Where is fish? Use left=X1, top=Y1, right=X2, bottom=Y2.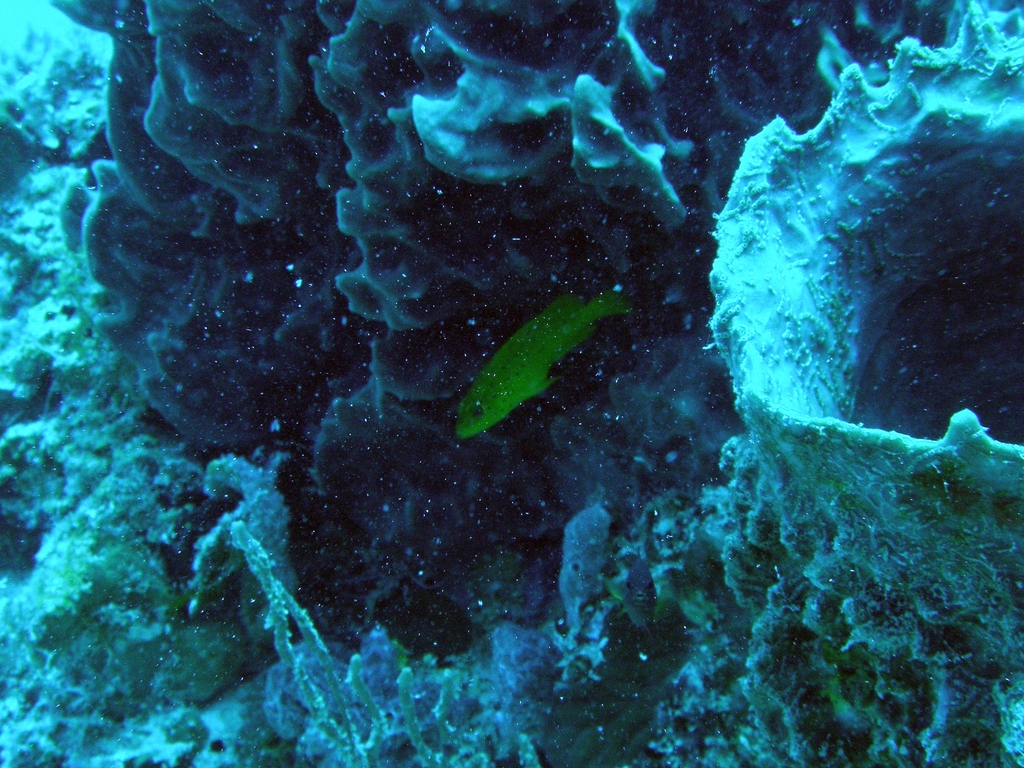
left=447, top=285, right=632, bottom=455.
